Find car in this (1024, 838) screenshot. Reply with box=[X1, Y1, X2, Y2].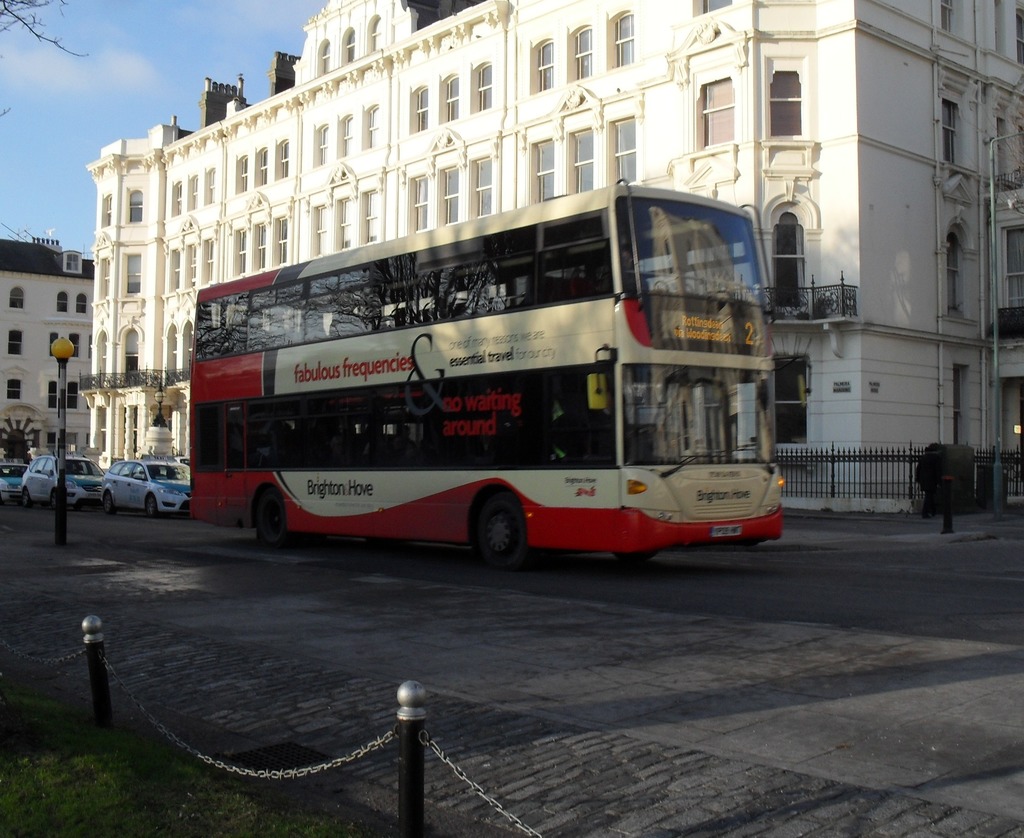
box=[20, 452, 104, 510].
